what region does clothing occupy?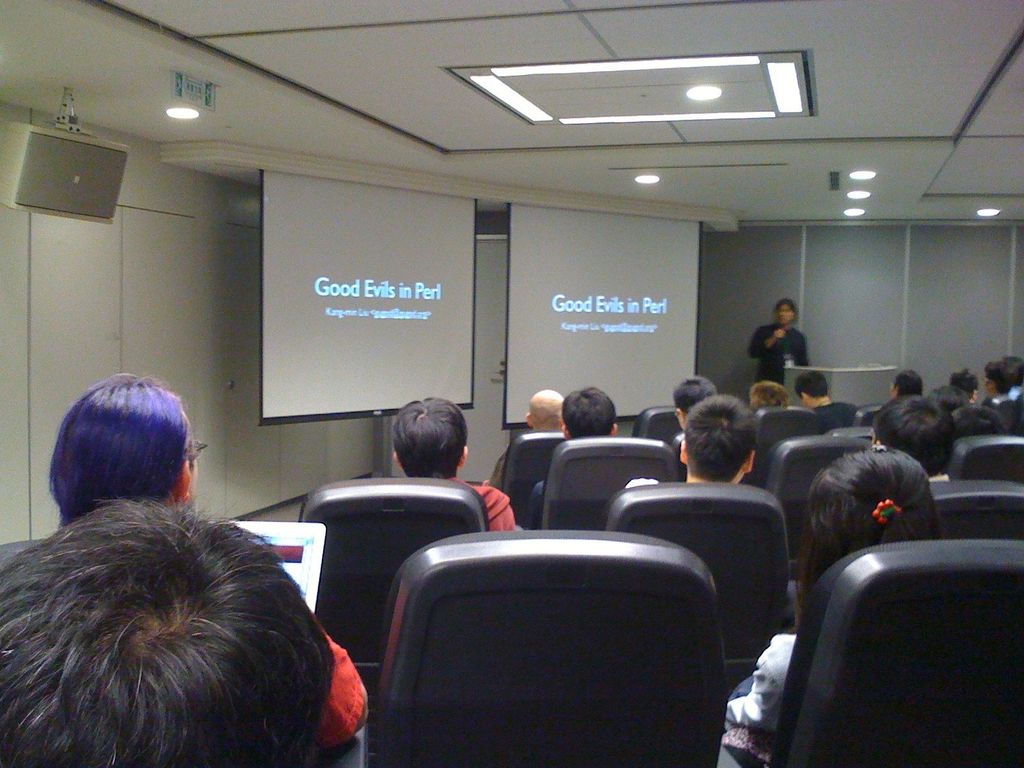
445,476,521,534.
